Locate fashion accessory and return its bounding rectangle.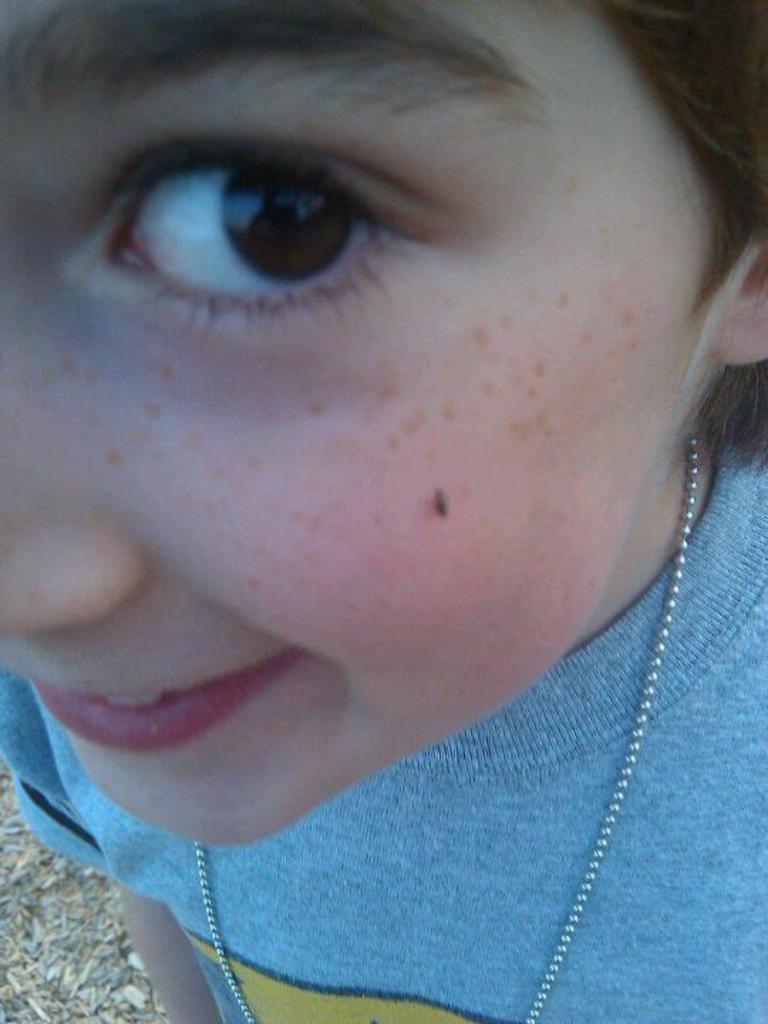
x1=191 y1=431 x2=701 y2=1023.
